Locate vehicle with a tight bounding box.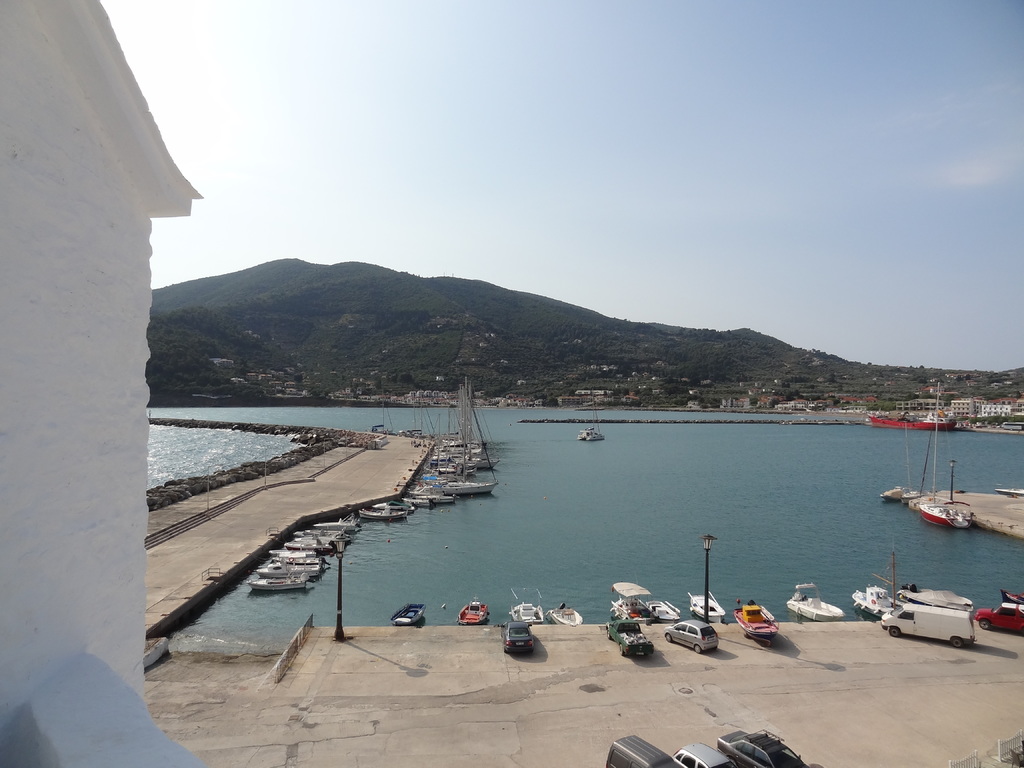
pyautogui.locateOnScreen(912, 500, 969, 532).
